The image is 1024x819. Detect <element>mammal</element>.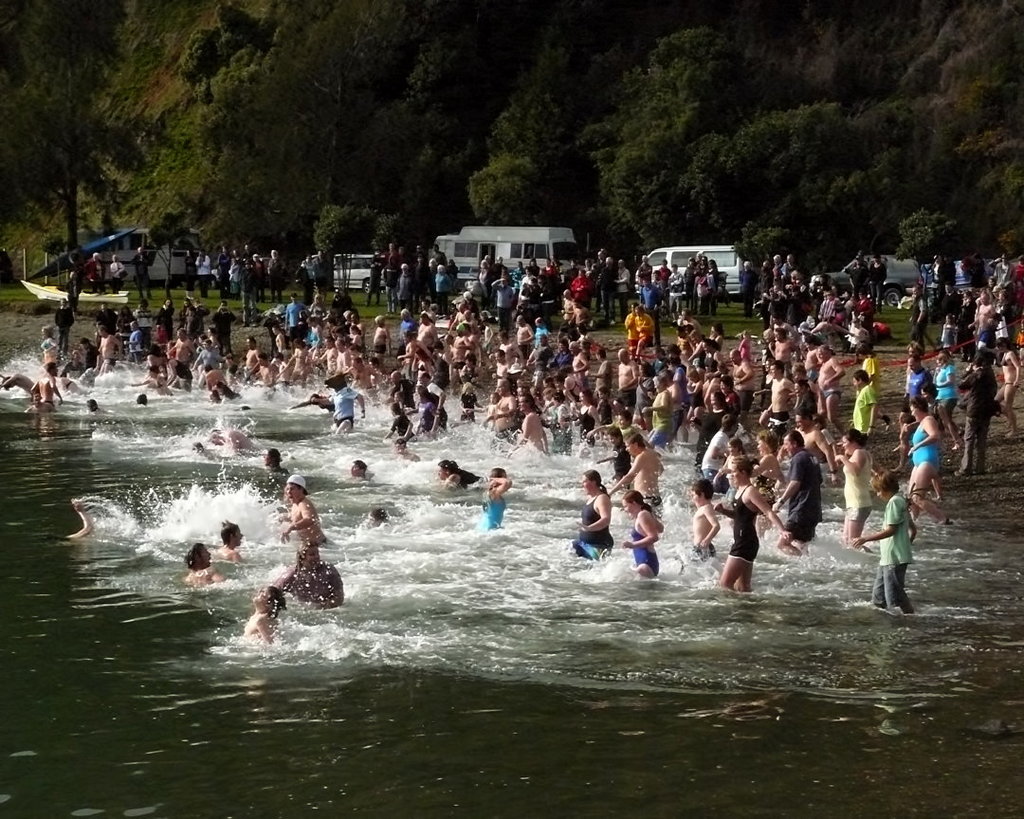
Detection: x1=135, y1=393, x2=143, y2=405.
